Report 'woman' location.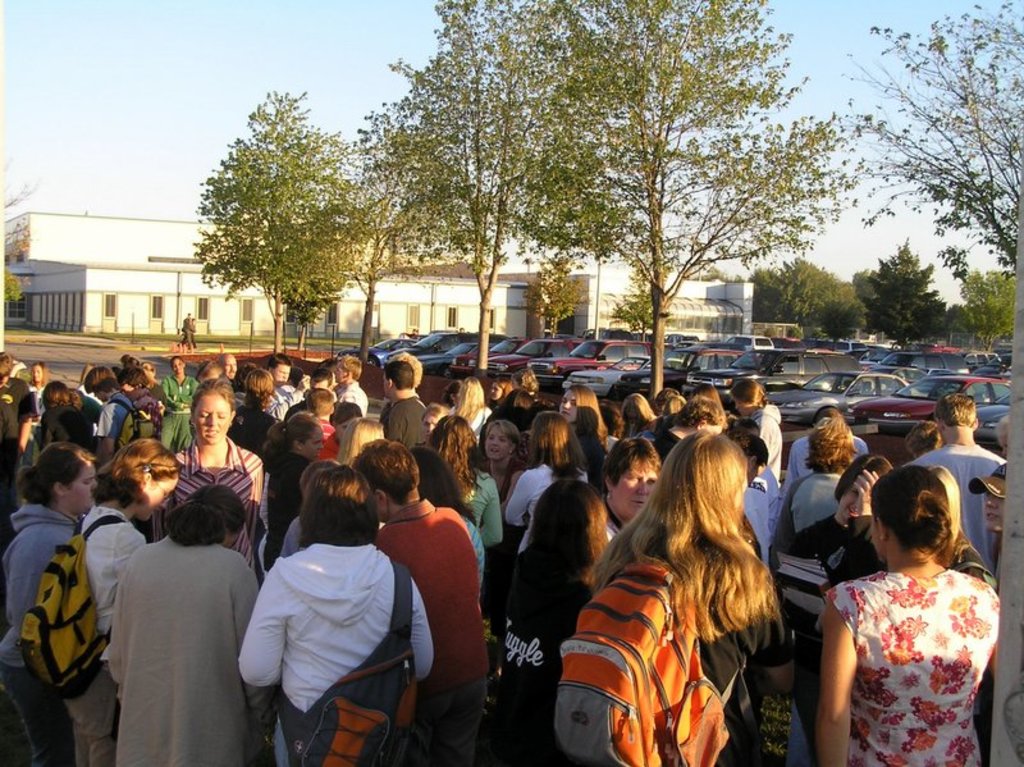
Report: detection(449, 375, 494, 435).
